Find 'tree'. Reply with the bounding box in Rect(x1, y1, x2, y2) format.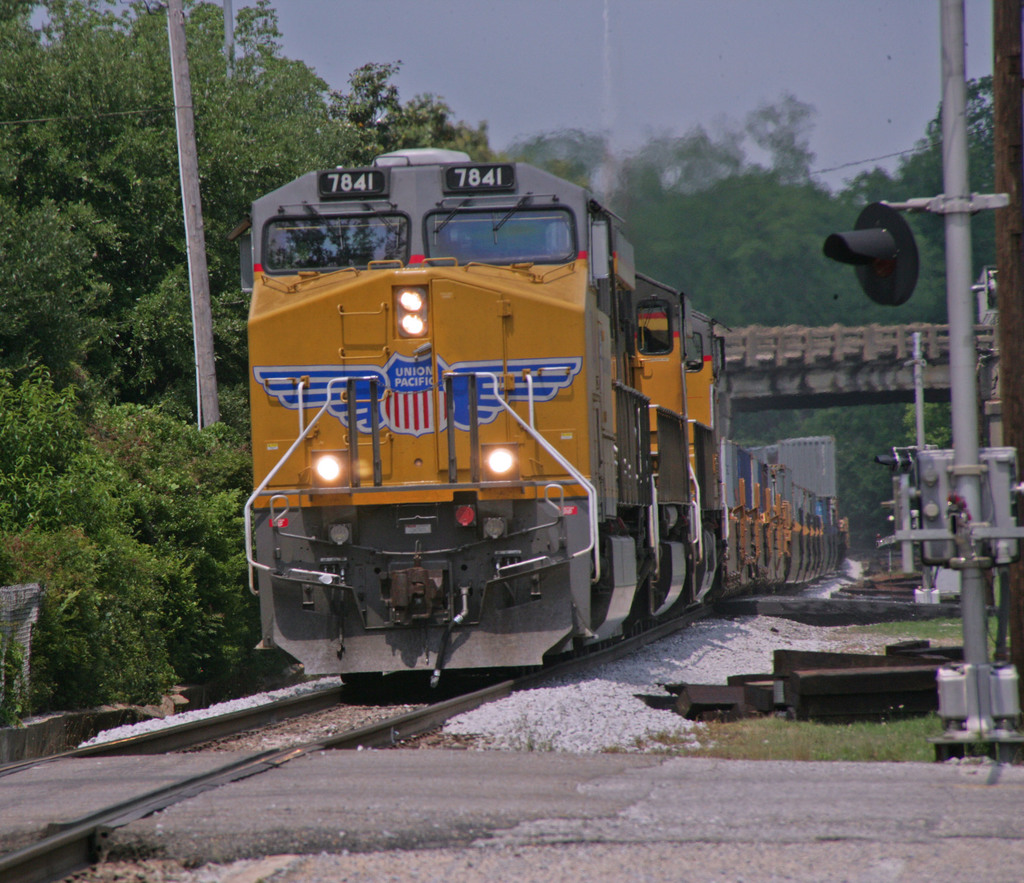
Rect(845, 65, 995, 326).
